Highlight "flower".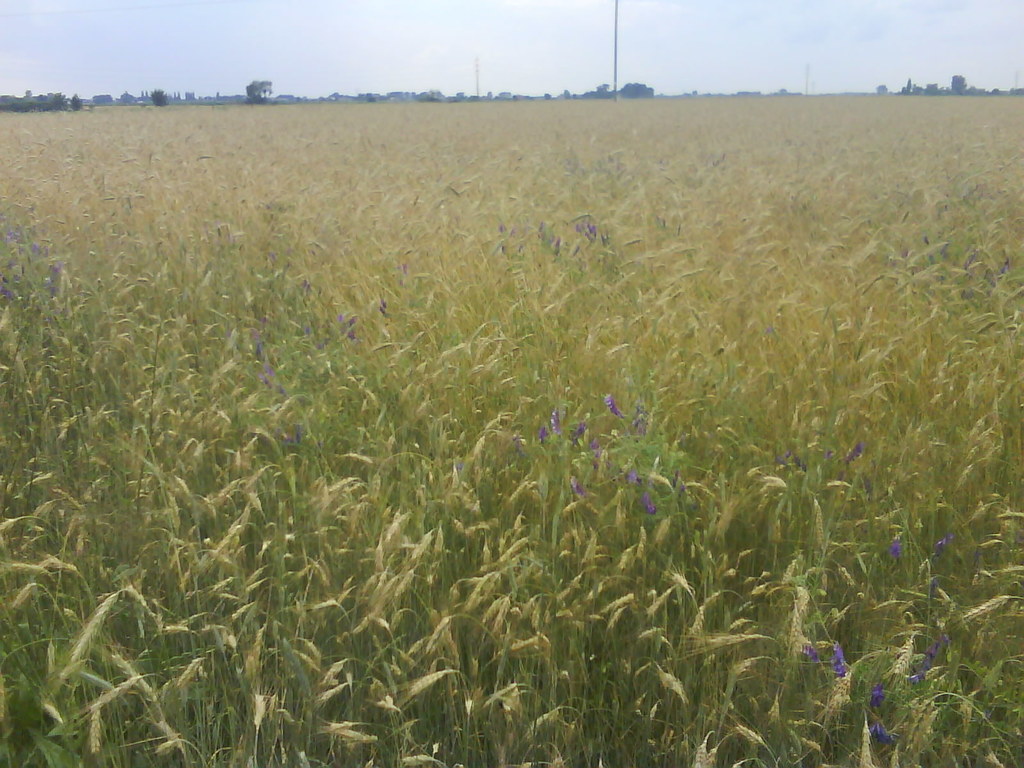
Highlighted region: 871/682/887/713.
